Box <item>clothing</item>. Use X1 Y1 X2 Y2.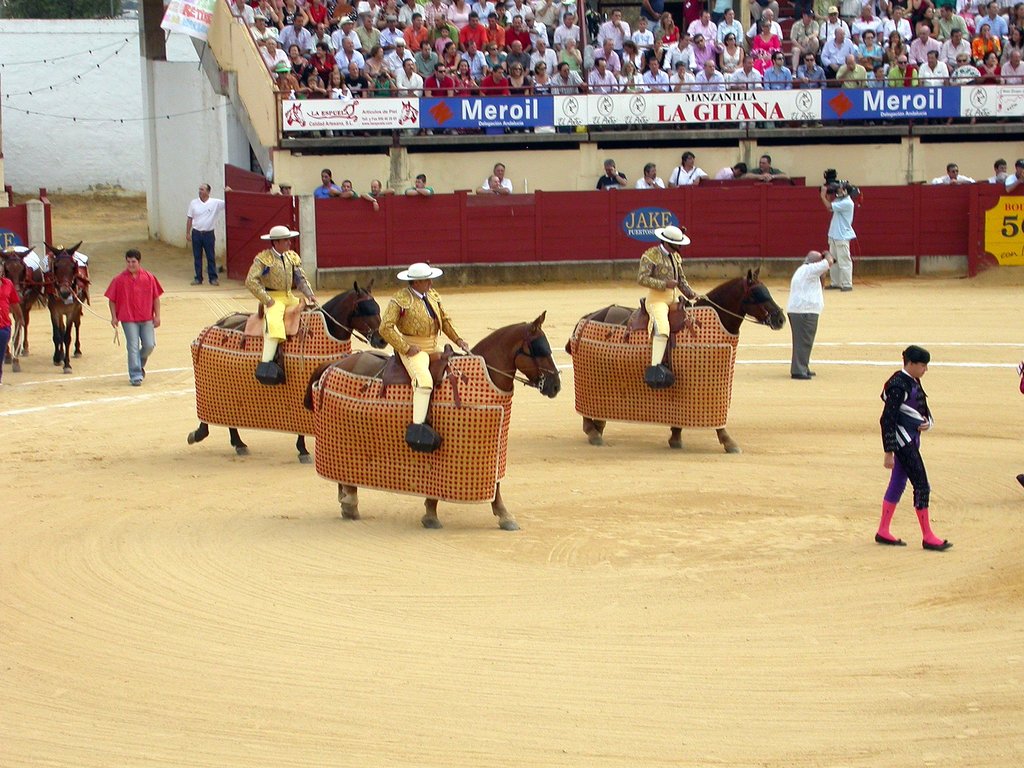
408 27 424 48.
